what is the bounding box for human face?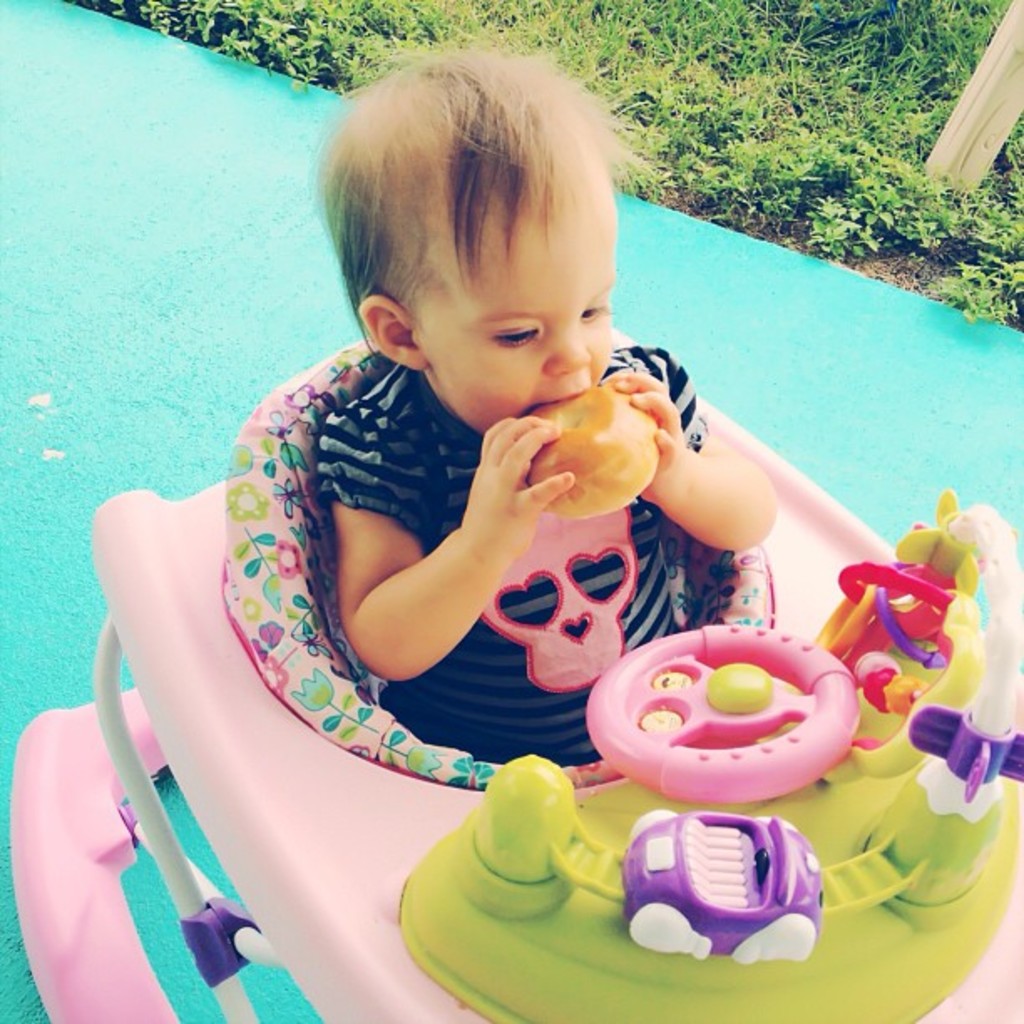
BBox(423, 212, 617, 432).
